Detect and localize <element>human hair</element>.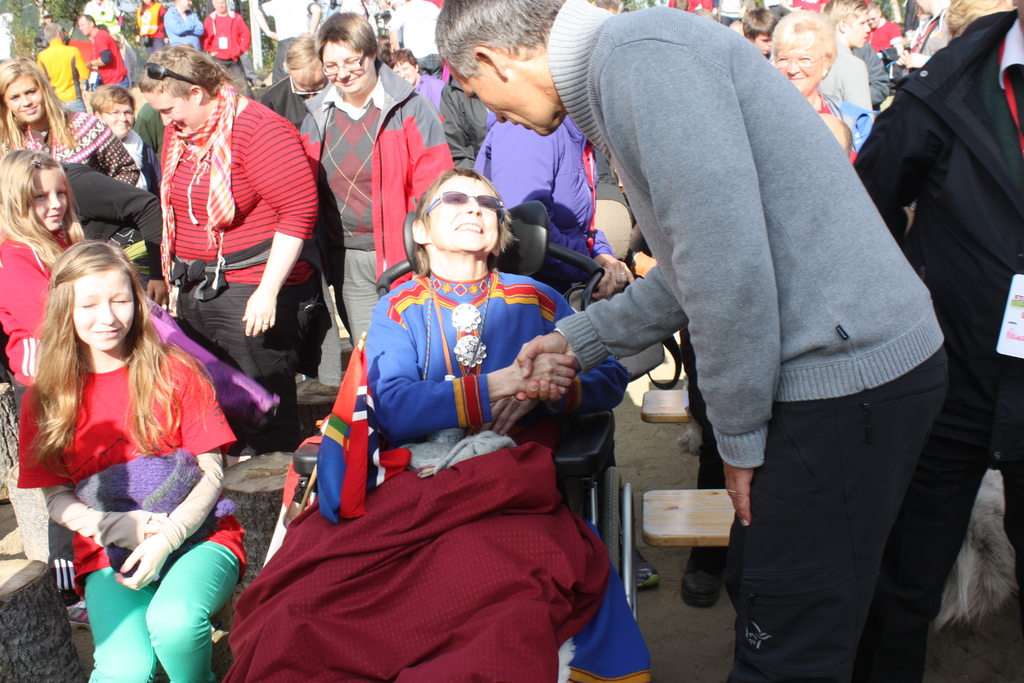
Localized at Rect(319, 8, 383, 64).
